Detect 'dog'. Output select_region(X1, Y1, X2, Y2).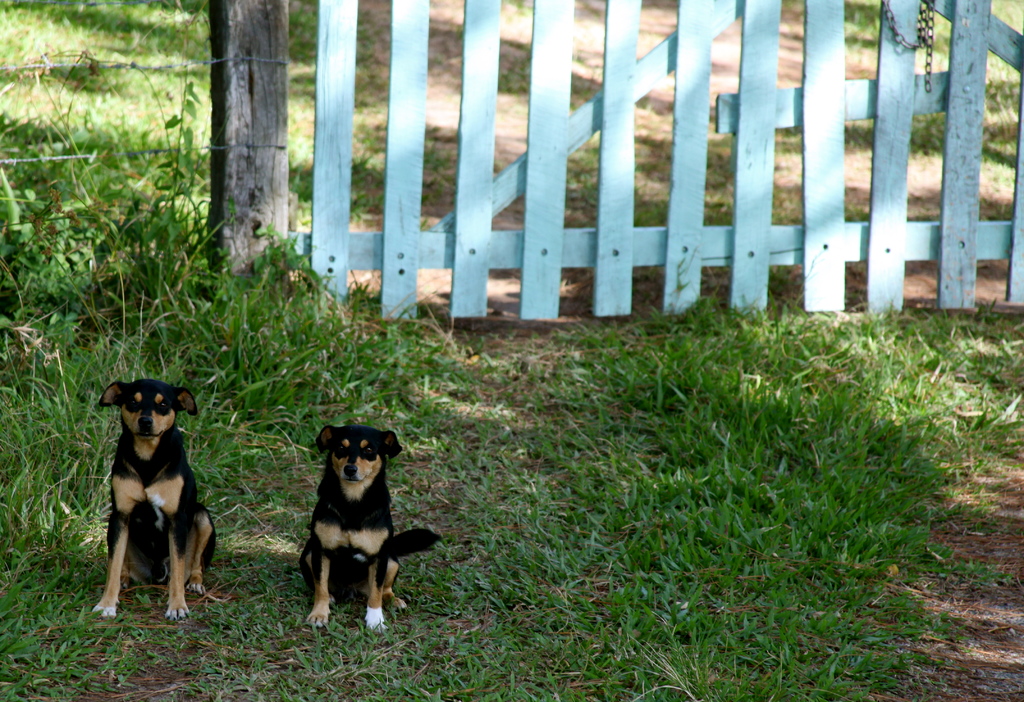
select_region(91, 381, 256, 623).
